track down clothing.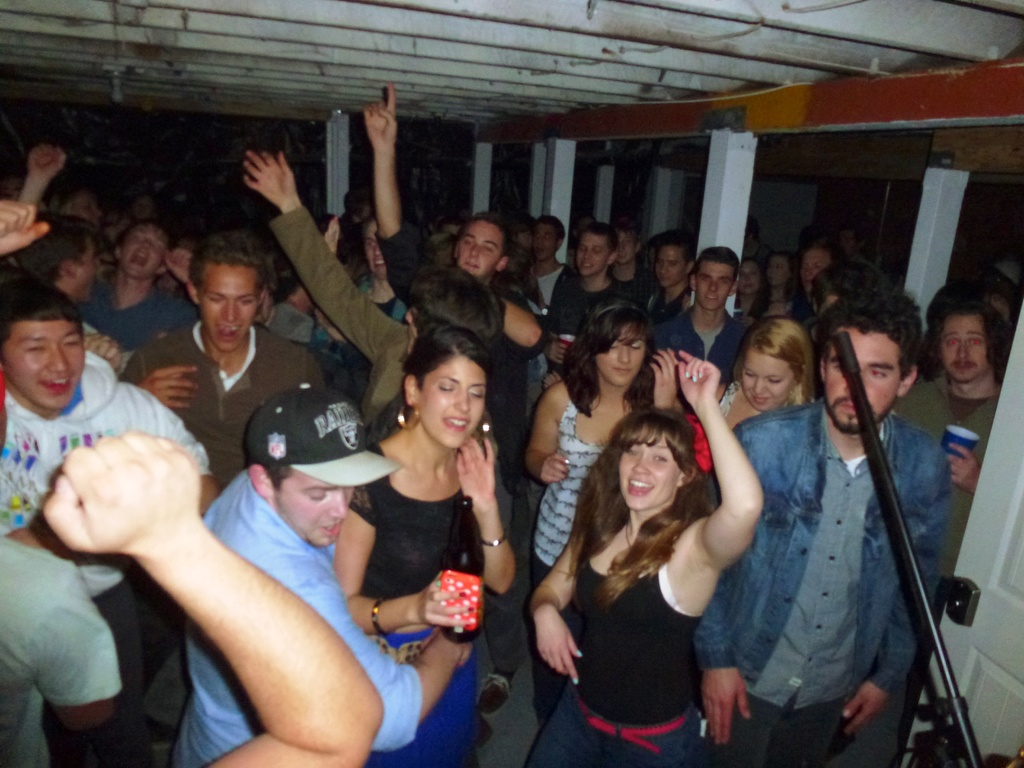
Tracked to x1=564 y1=509 x2=703 y2=730.
